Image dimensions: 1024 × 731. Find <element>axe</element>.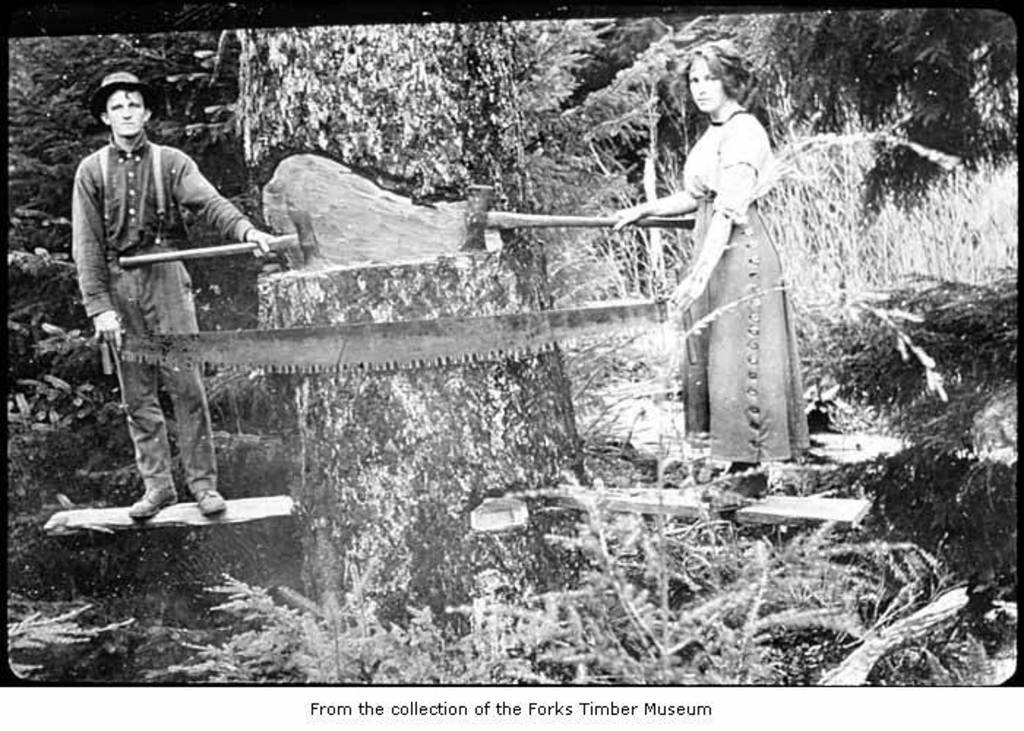
[x1=452, y1=173, x2=696, y2=254].
